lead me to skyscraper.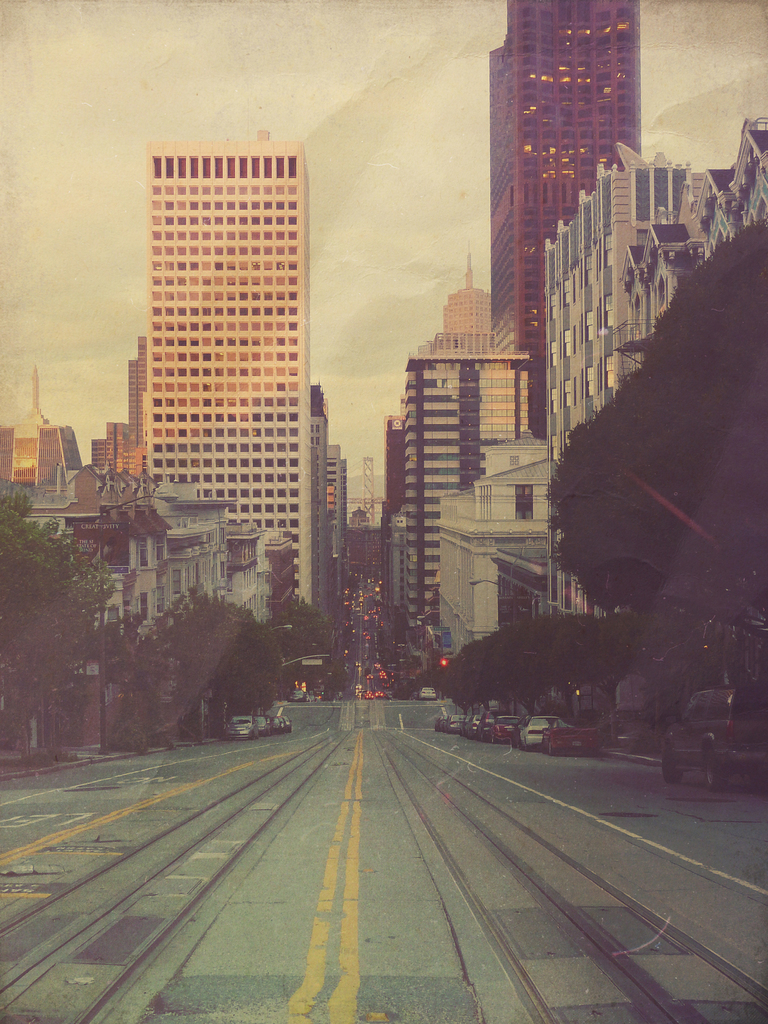
Lead to BBox(487, 0, 664, 373).
